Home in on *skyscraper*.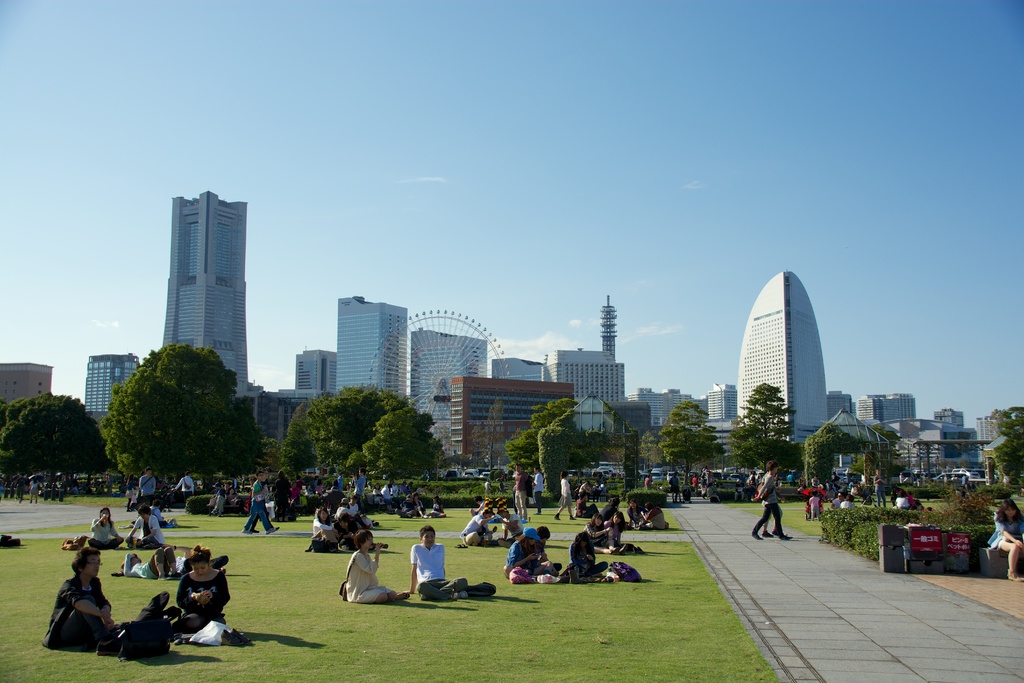
Homed in at 448, 372, 579, 474.
